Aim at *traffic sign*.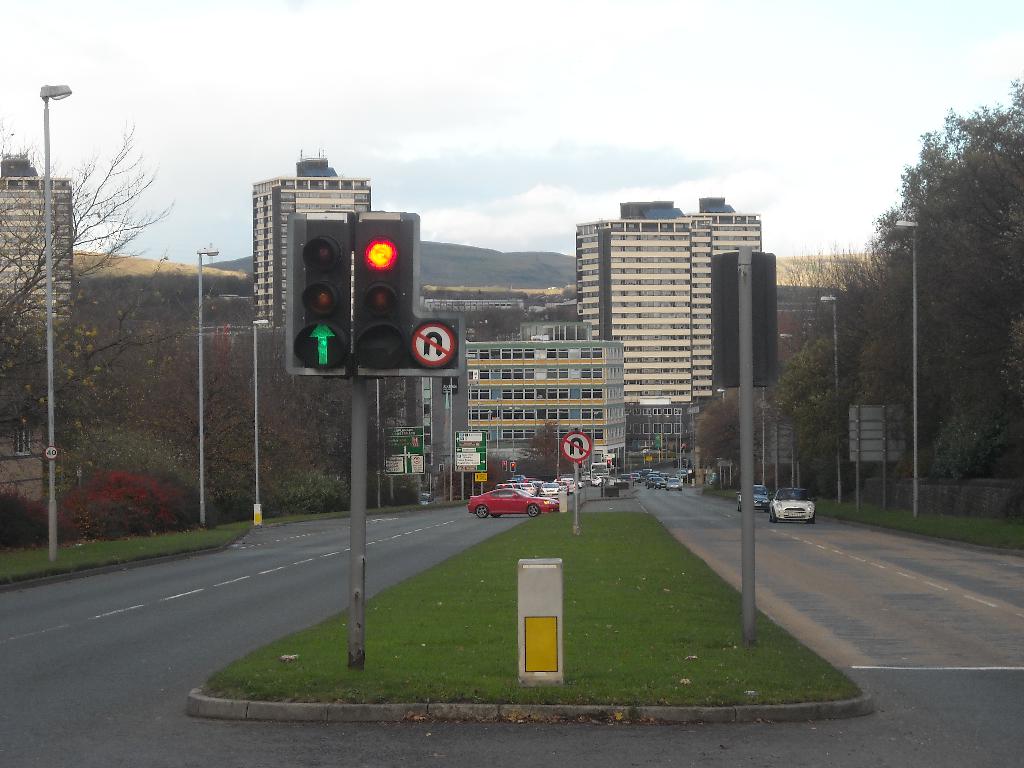
Aimed at [472,474,488,481].
